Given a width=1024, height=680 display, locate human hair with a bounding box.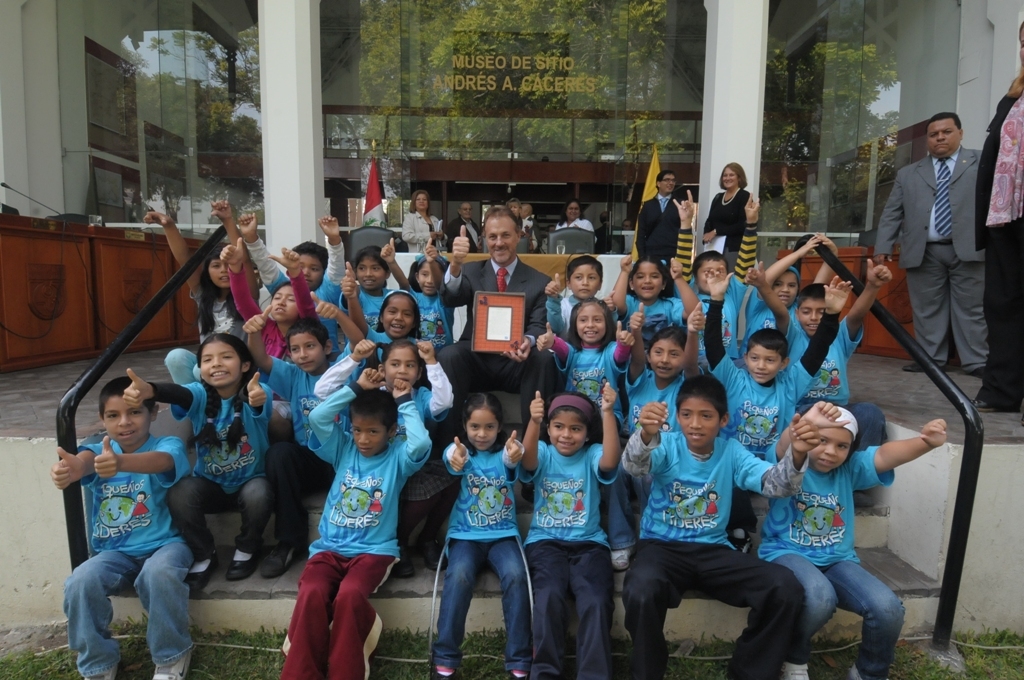
Located: Rect(924, 111, 963, 136).
